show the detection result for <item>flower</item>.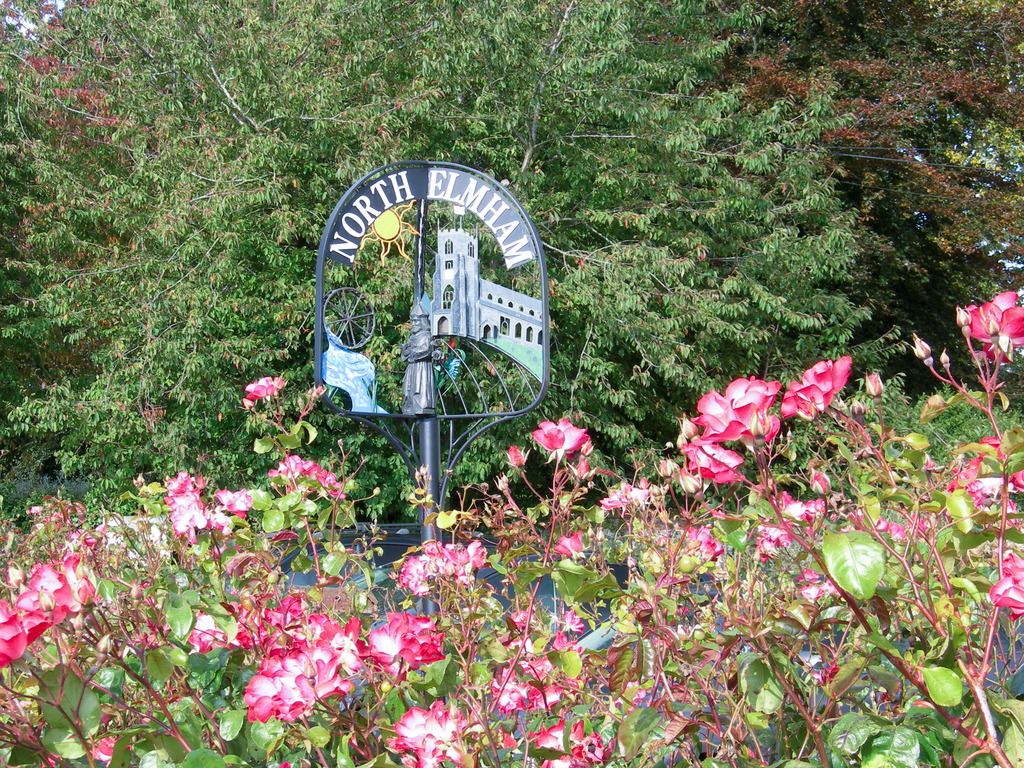
box=[678, 524, 722, 561].
